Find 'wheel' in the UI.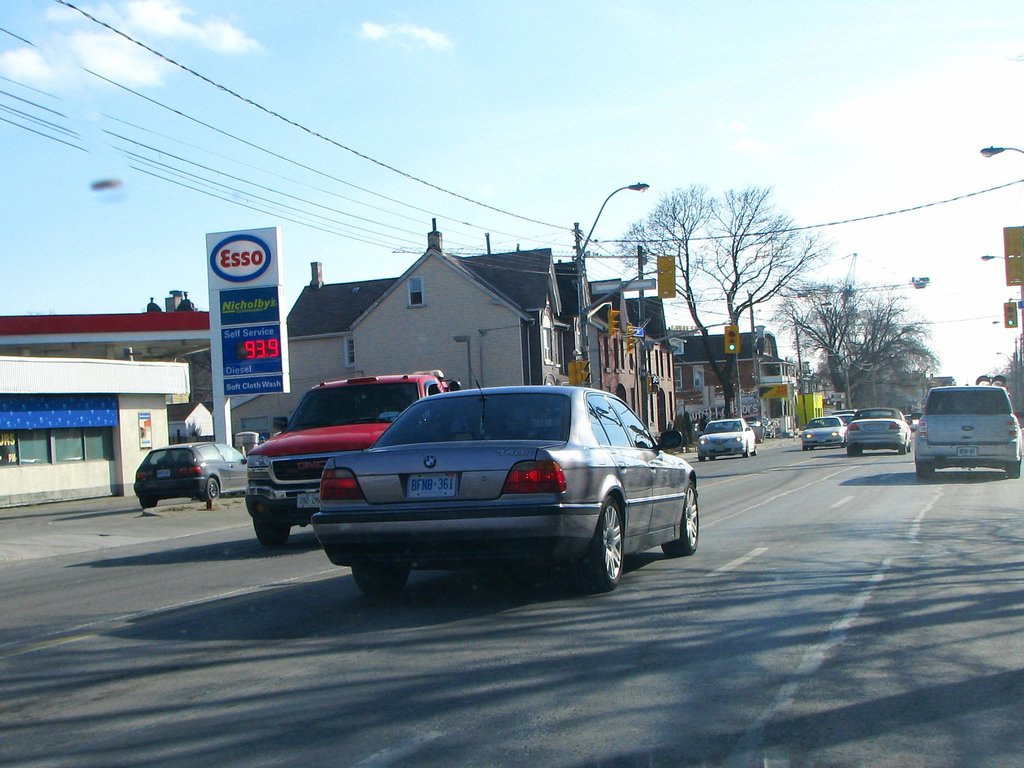
UI element at 253 520 287 545.
